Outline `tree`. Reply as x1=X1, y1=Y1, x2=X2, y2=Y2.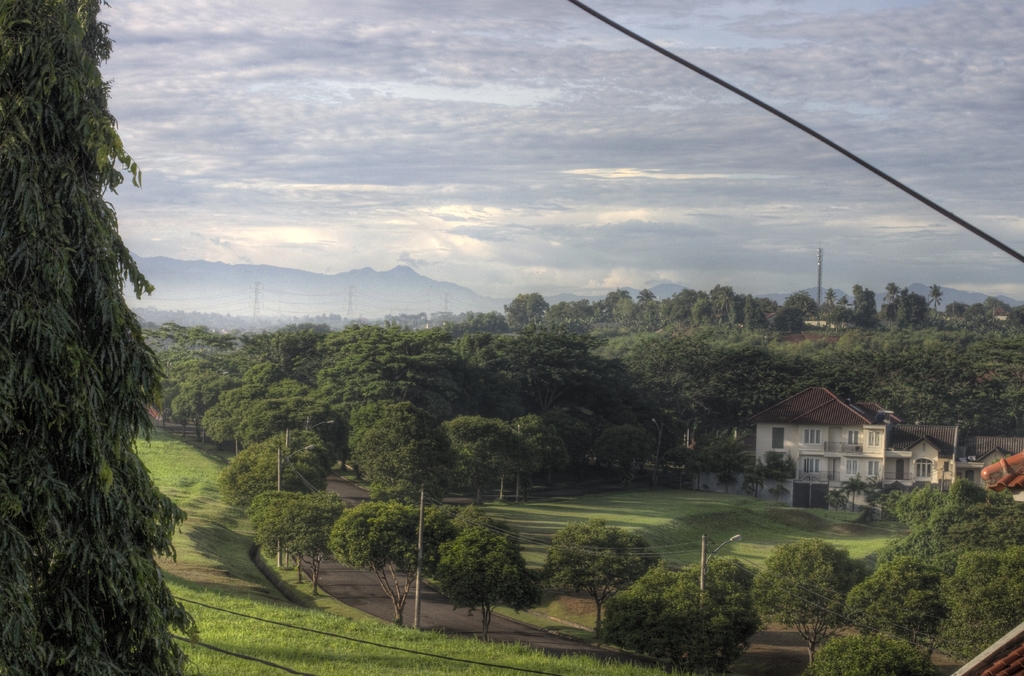
x1=854, y1=523, x2=958, y2=581.
